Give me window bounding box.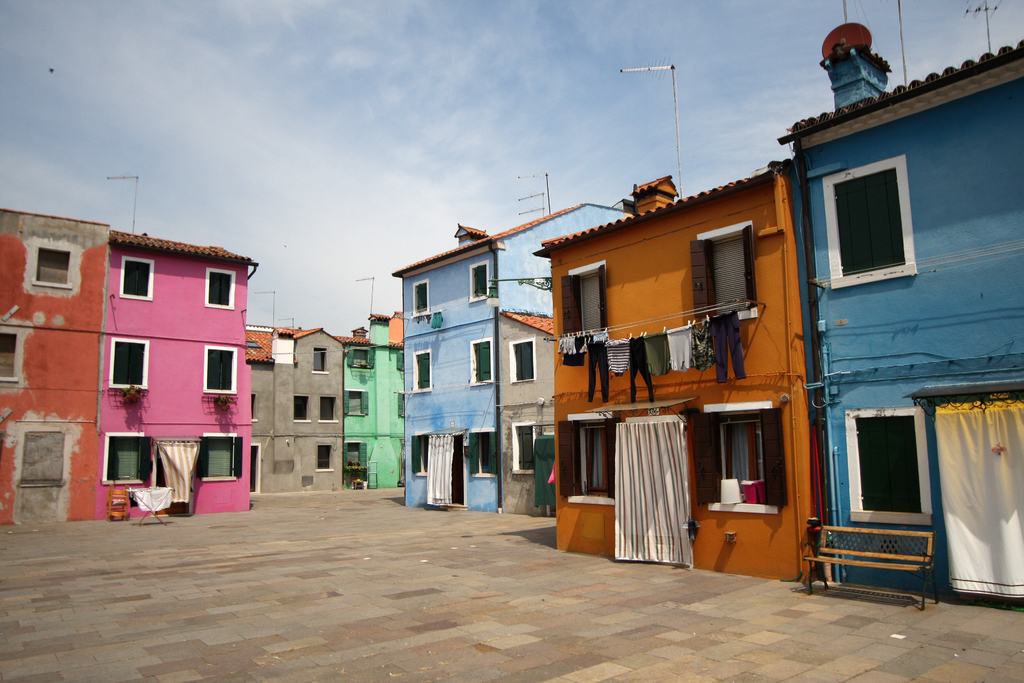
292/394/311/426.
